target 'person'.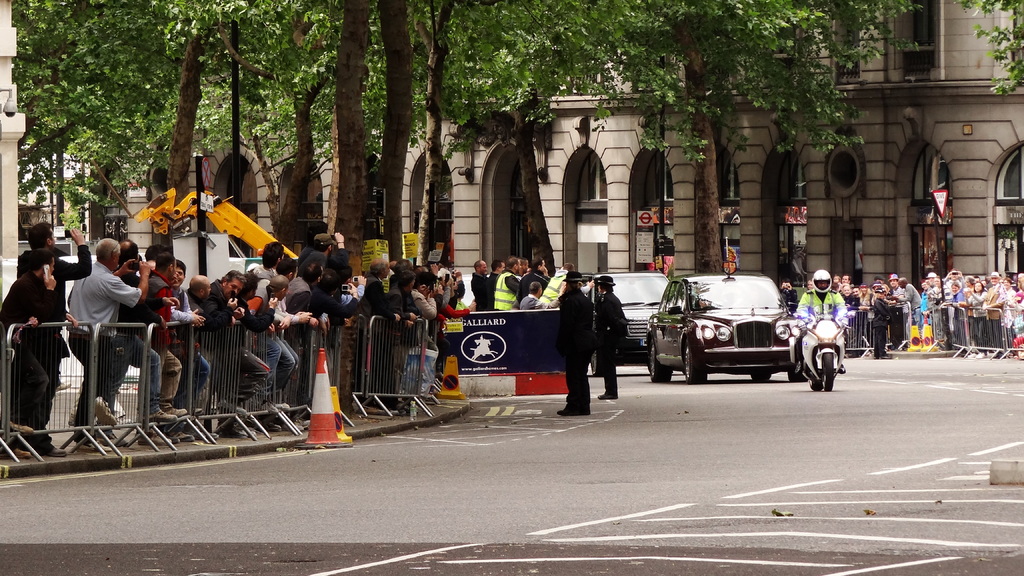
Target region: left=22, top=212, right=93, bottom=461.
